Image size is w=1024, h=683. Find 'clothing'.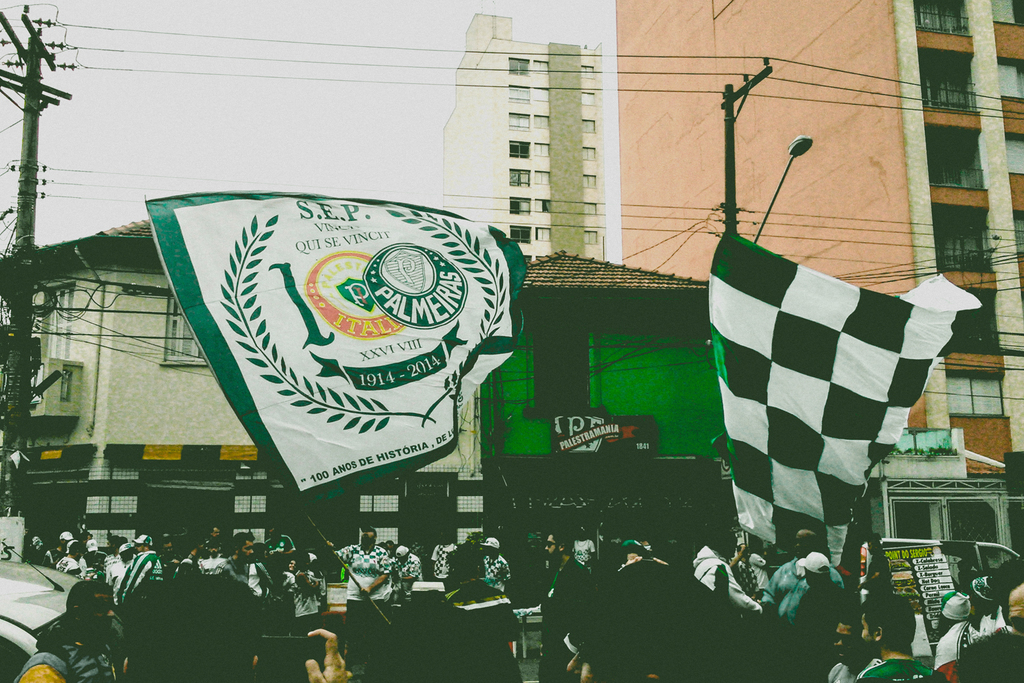
bbox=[82, 551, 108, 572].
